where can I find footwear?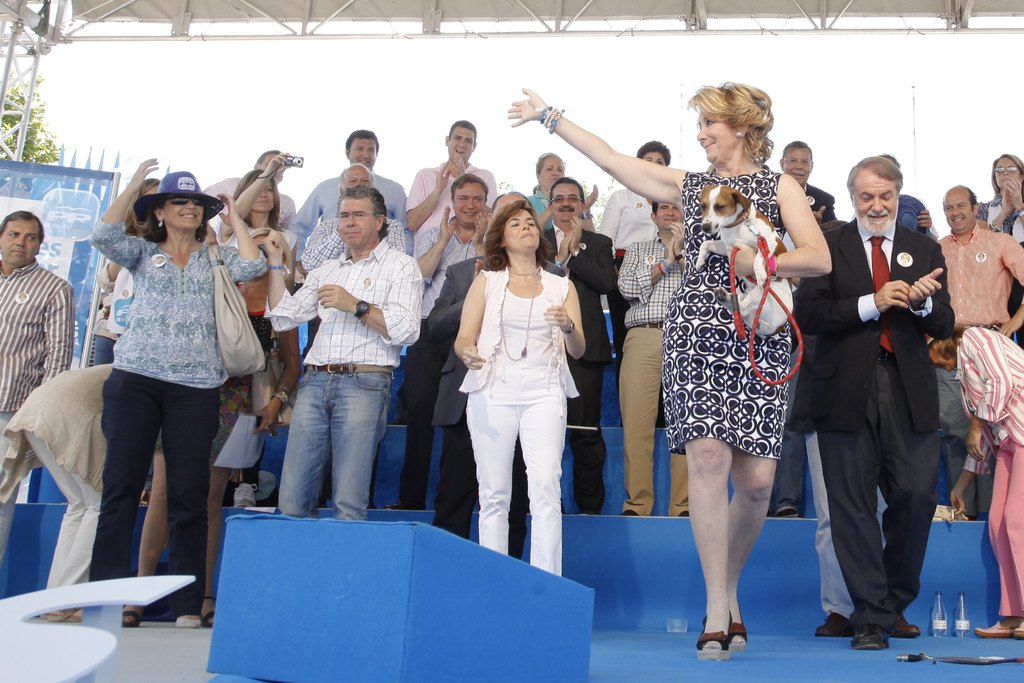
You can find it at left=124, top=610, right=147, bottom=629.
